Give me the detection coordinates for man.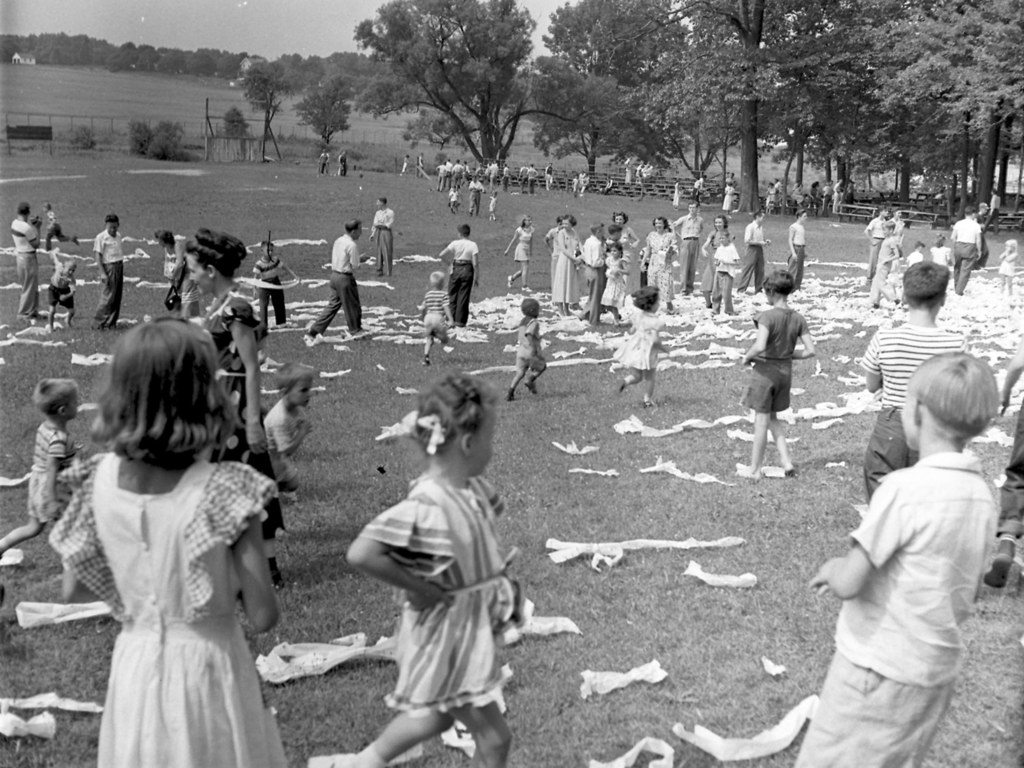
rect(955, 209, 985, 294).
